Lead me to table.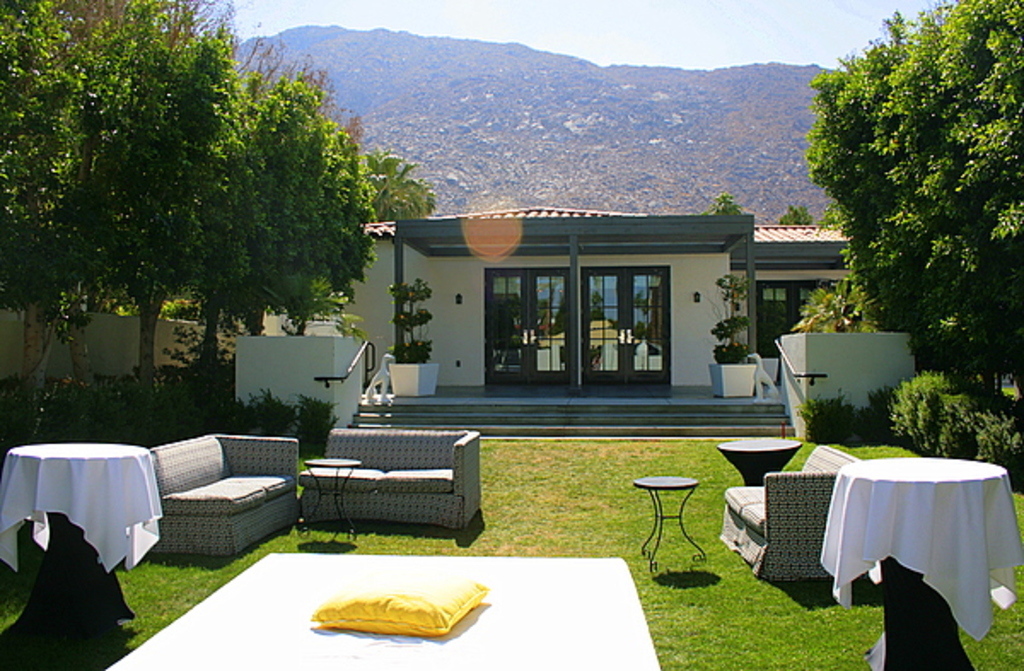
Lead to 840, 456, 1009, 669.
